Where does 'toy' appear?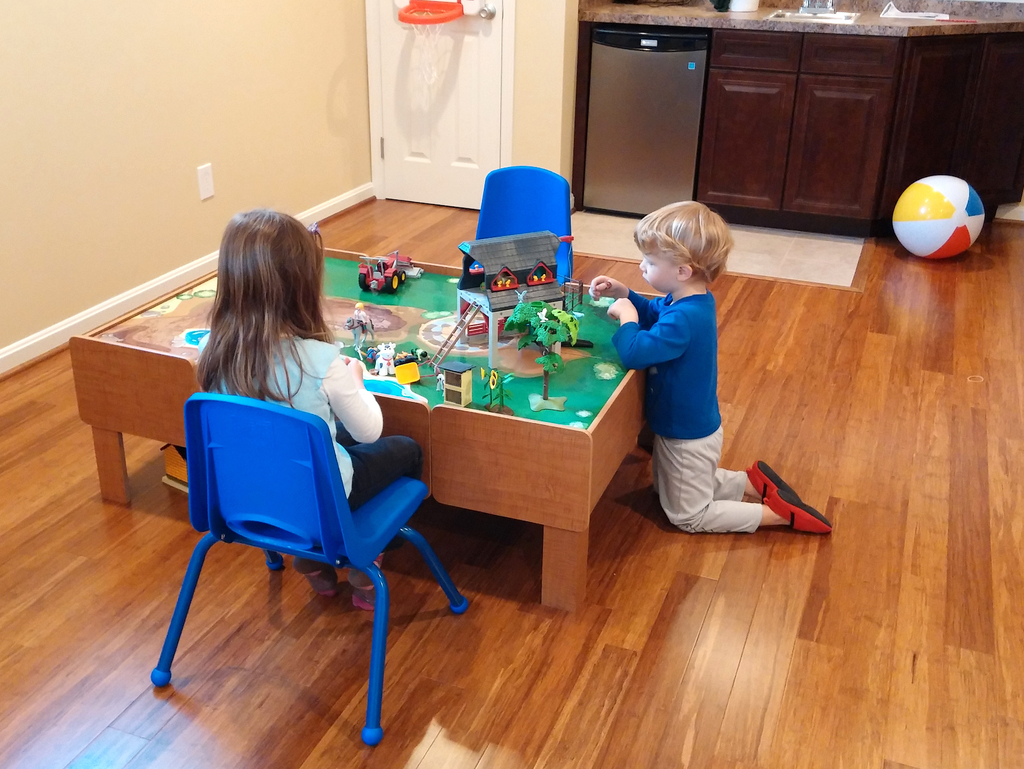
Appears at BBox(435, 372, 445, 396).
